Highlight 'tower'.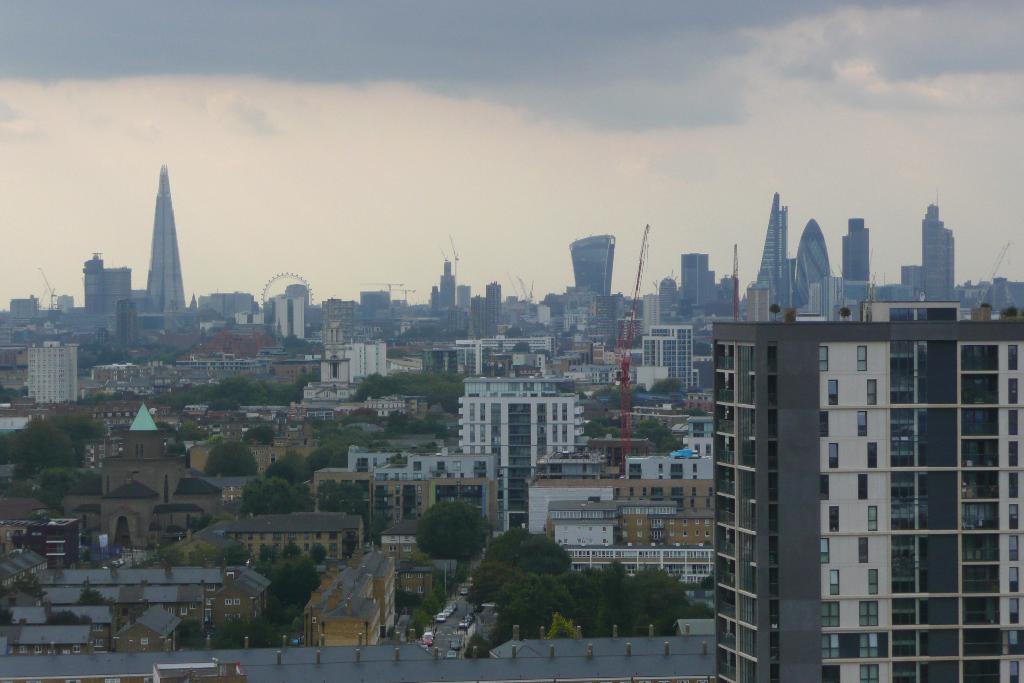
Highlighted region: 79, 252, 132, 323.
